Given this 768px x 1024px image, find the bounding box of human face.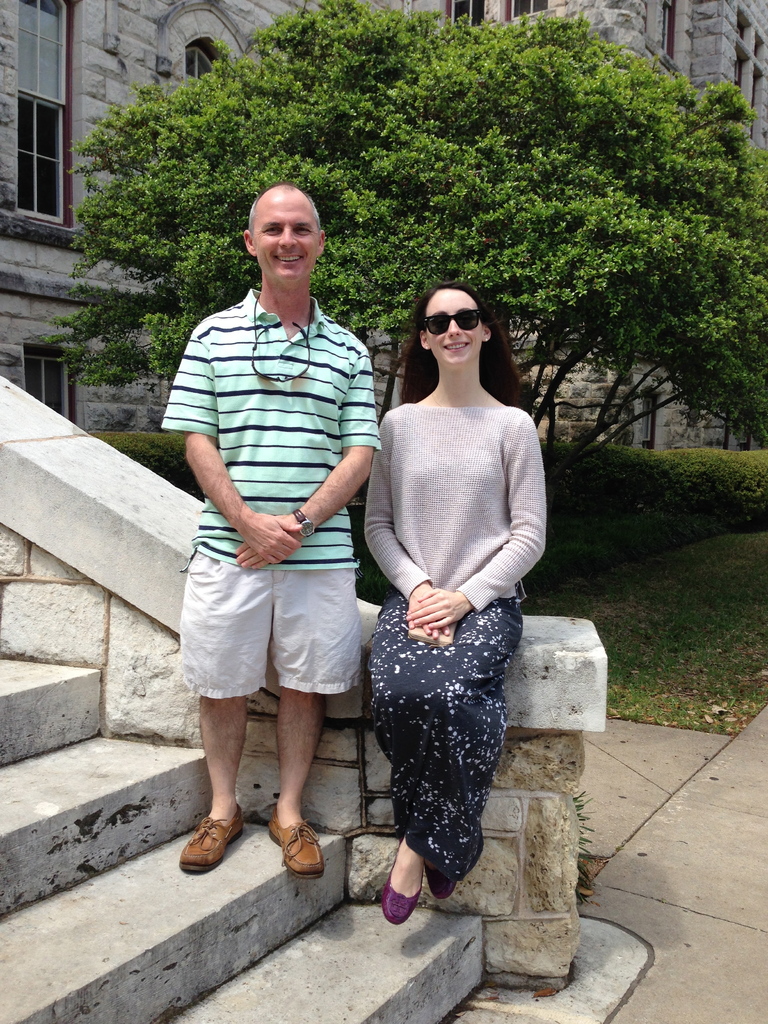
detection(257, 194, 315, 283).
